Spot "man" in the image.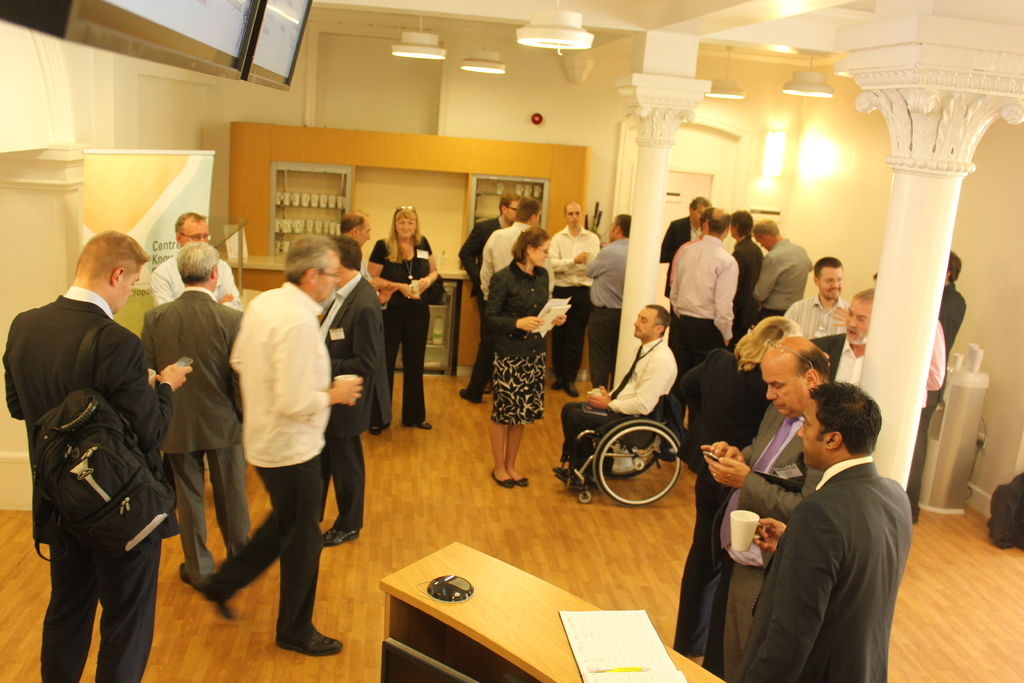
"man" found at 312 239 396 547.
